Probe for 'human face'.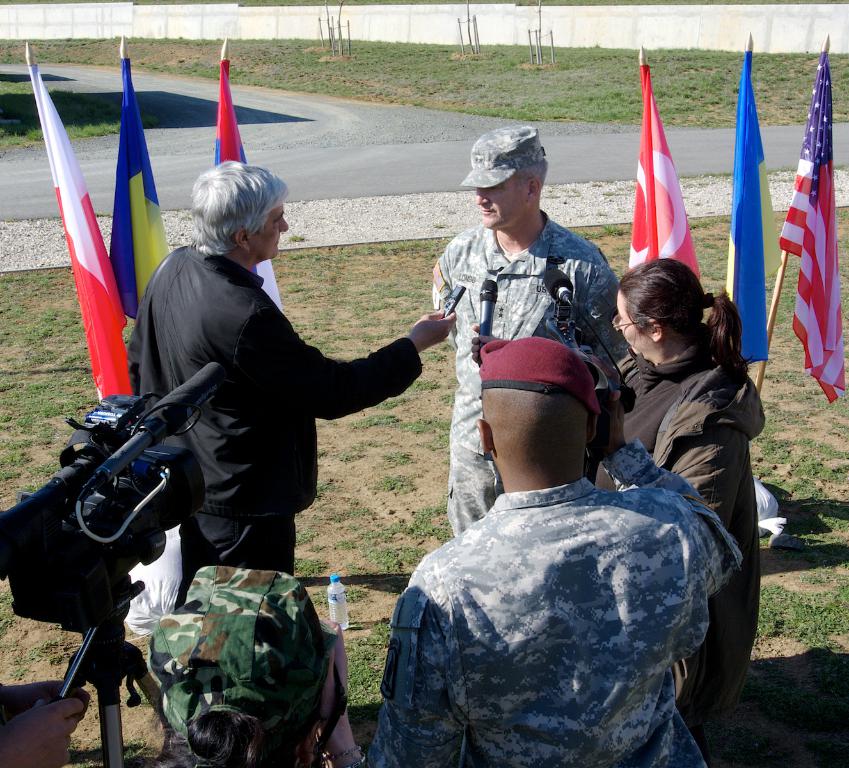
Probe result: Rect(251, 205, 289, 260).
